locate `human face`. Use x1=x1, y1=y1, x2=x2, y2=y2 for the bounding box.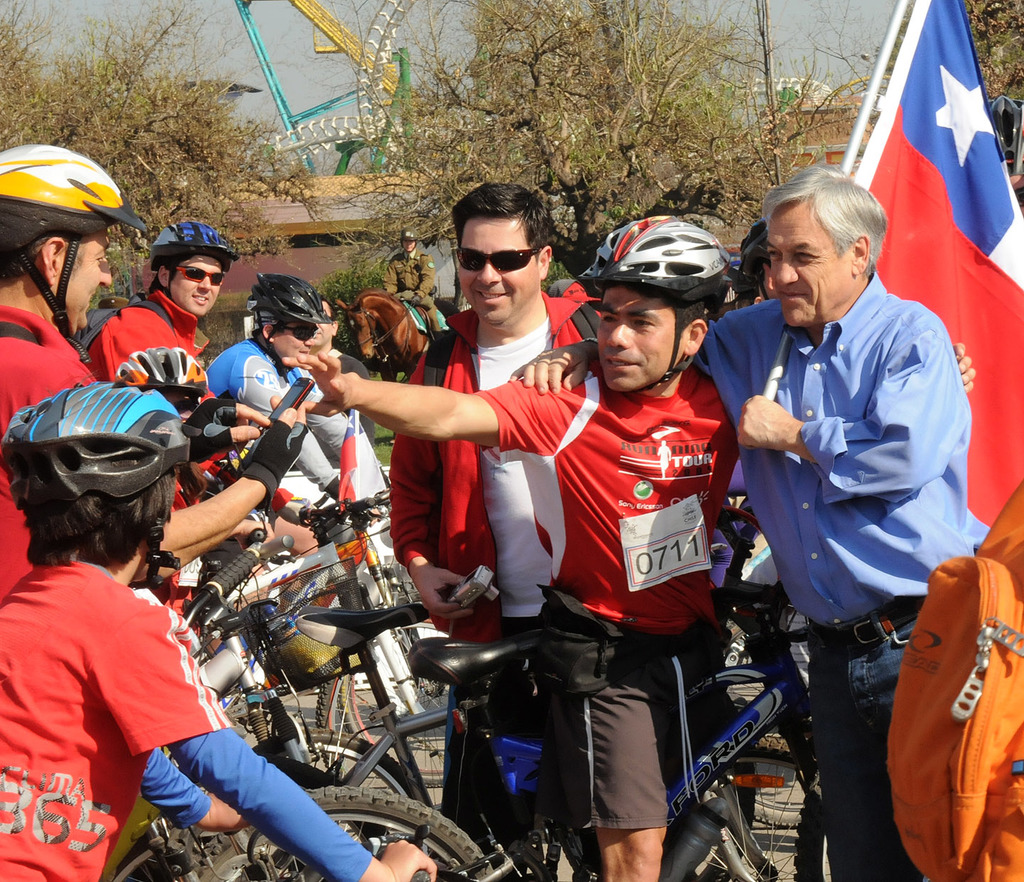
x1=58, y1=225, x2=116, y2=337.
